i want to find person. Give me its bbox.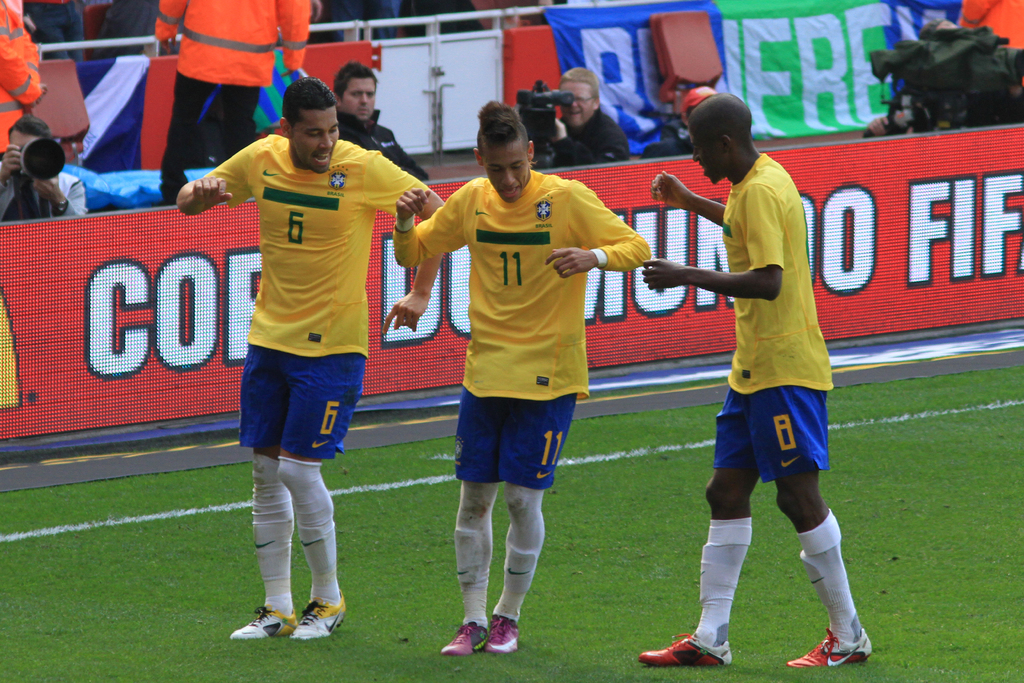
x1=854, y1=26, x2=1023, y2=132.
